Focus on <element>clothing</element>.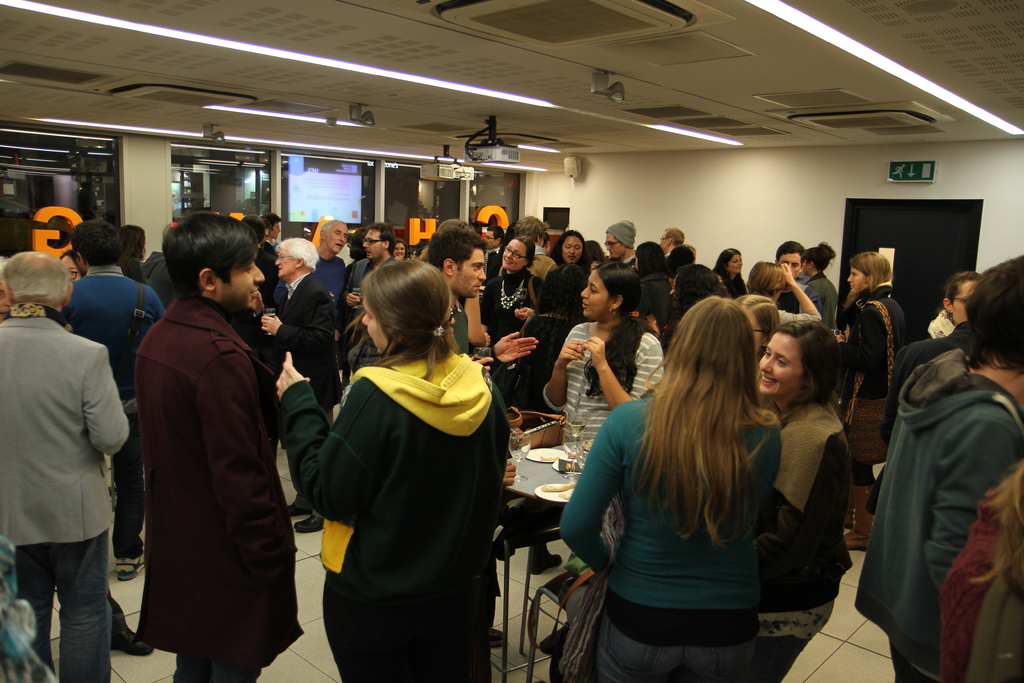
Focused at 864/285/1015/682.
